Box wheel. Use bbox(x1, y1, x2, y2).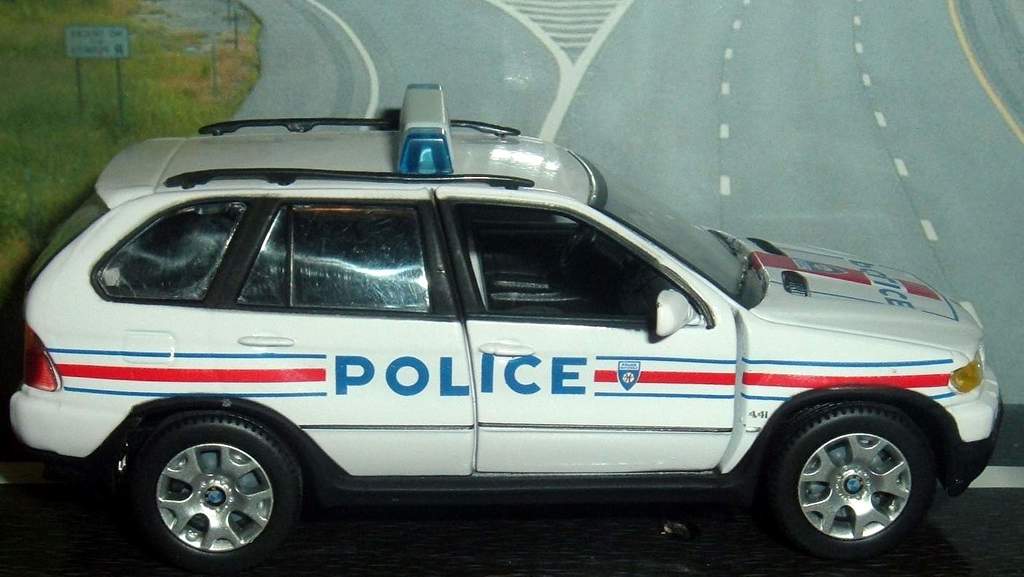
bbox(130, 408, 307, 576).
